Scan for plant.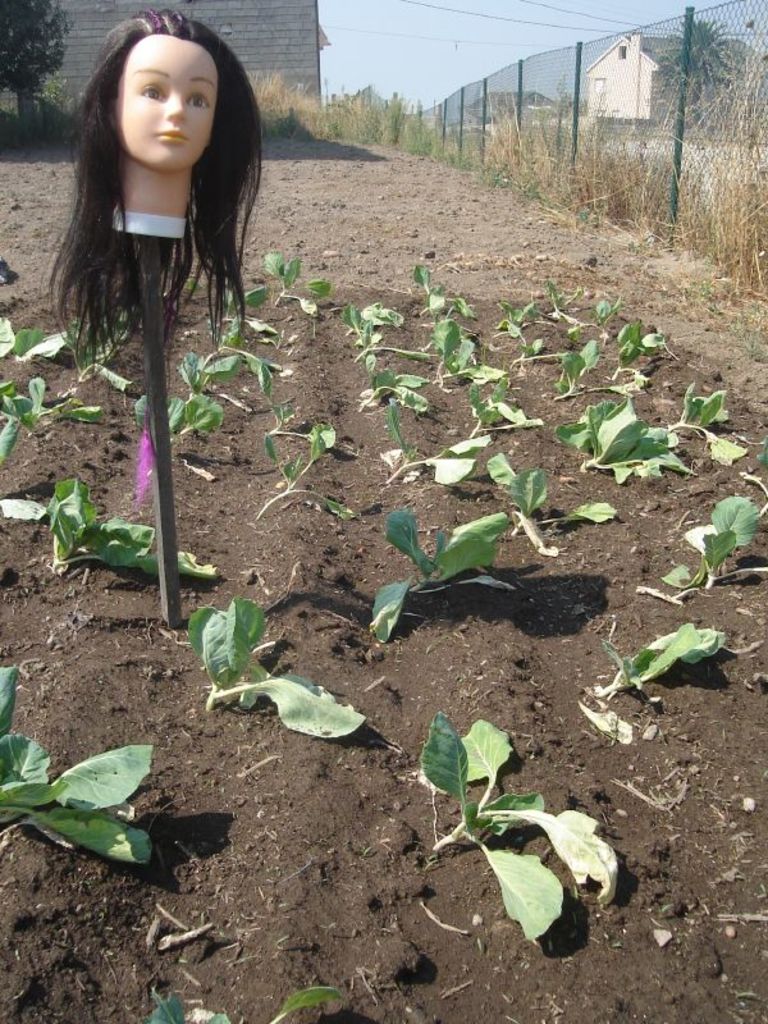
Scan result: [179,589,389,733].
